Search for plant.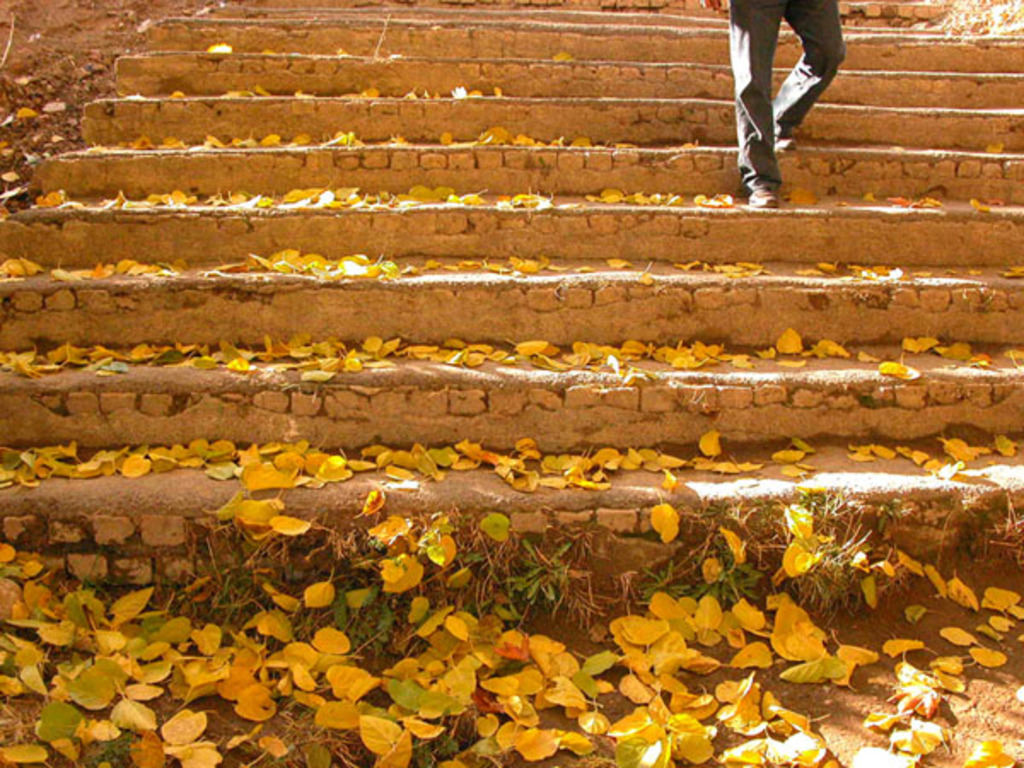
Found at (x1=649, y1=517, x2=765, y2=604).
